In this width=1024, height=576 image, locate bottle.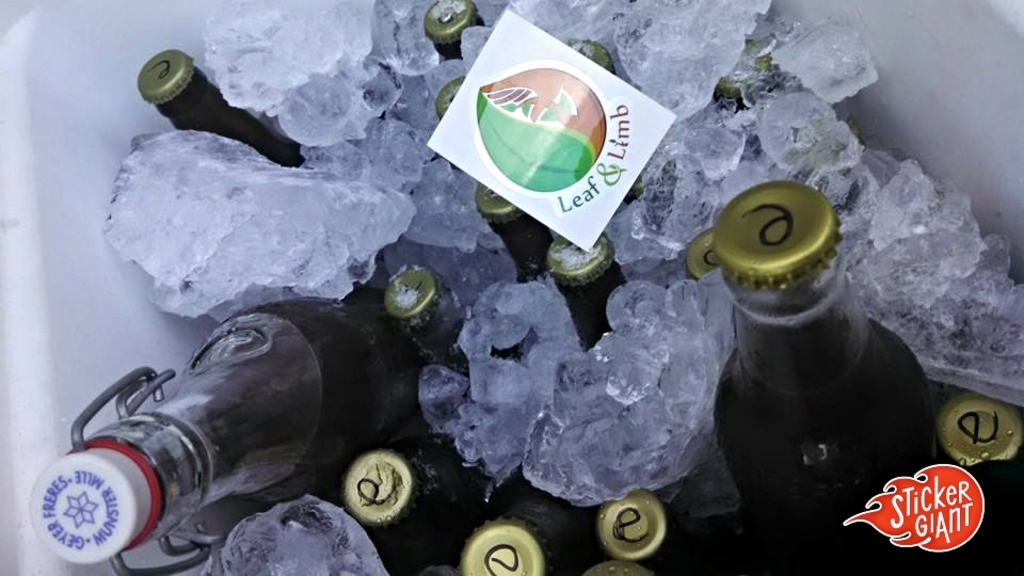
Bounding box: bbox(381, 278, 512, 393).
